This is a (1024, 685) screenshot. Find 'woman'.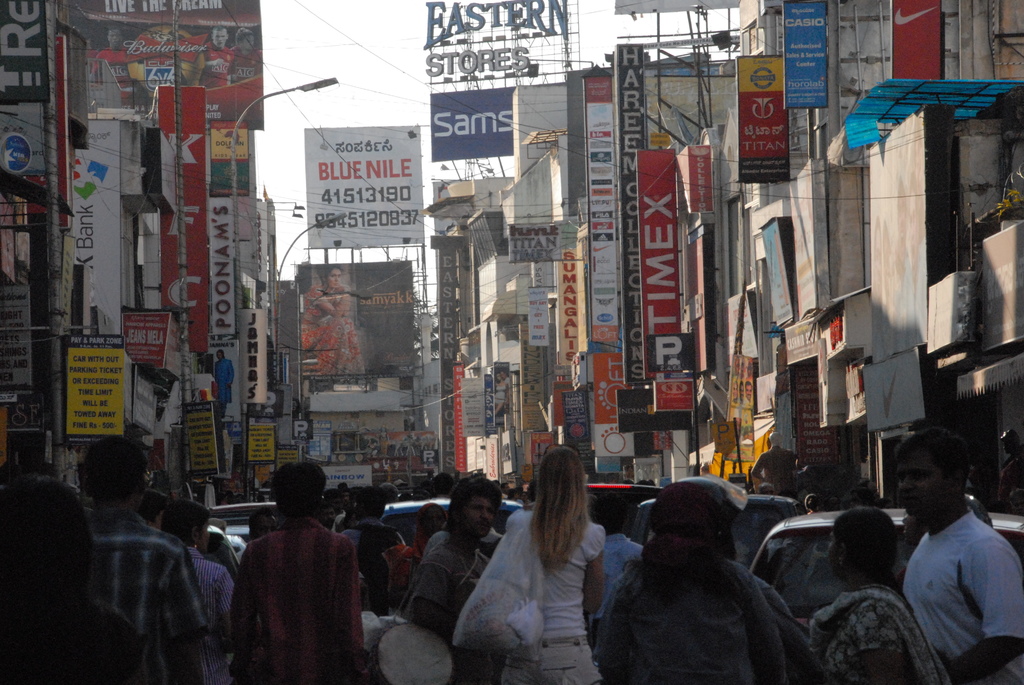
Bounding box: Rect(459, 455, 618, 677).
